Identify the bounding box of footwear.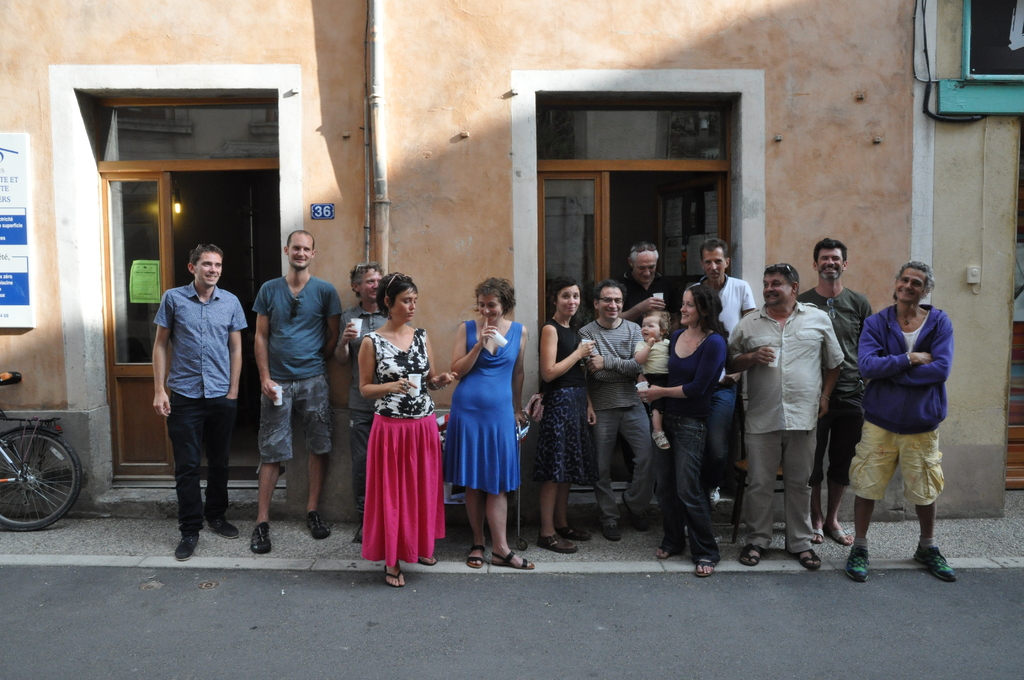
[left=173, top=526, right=197, bottom=562].
